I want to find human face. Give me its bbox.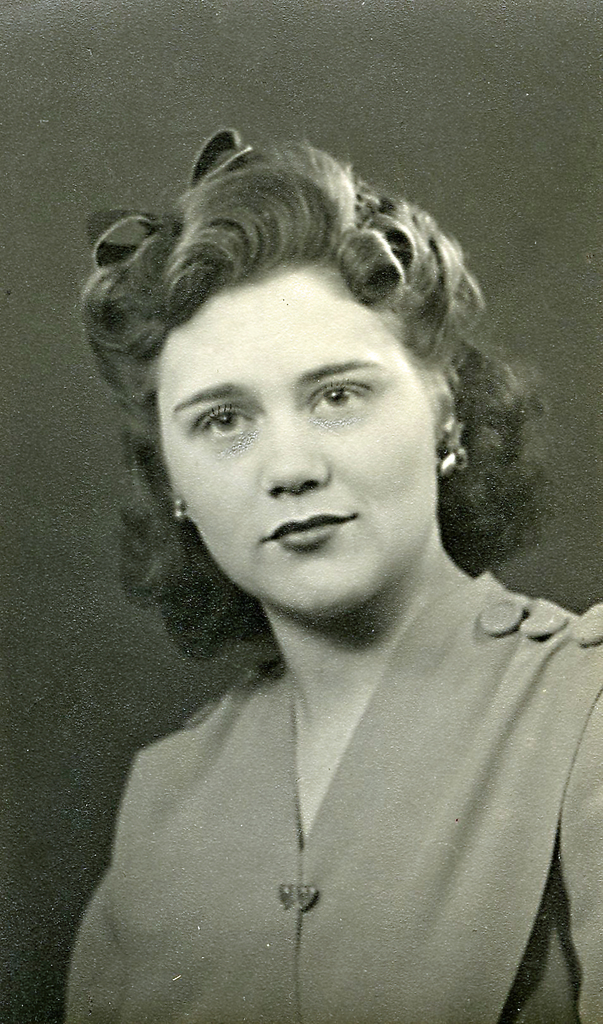
locate(159, 266, 436, 614).
